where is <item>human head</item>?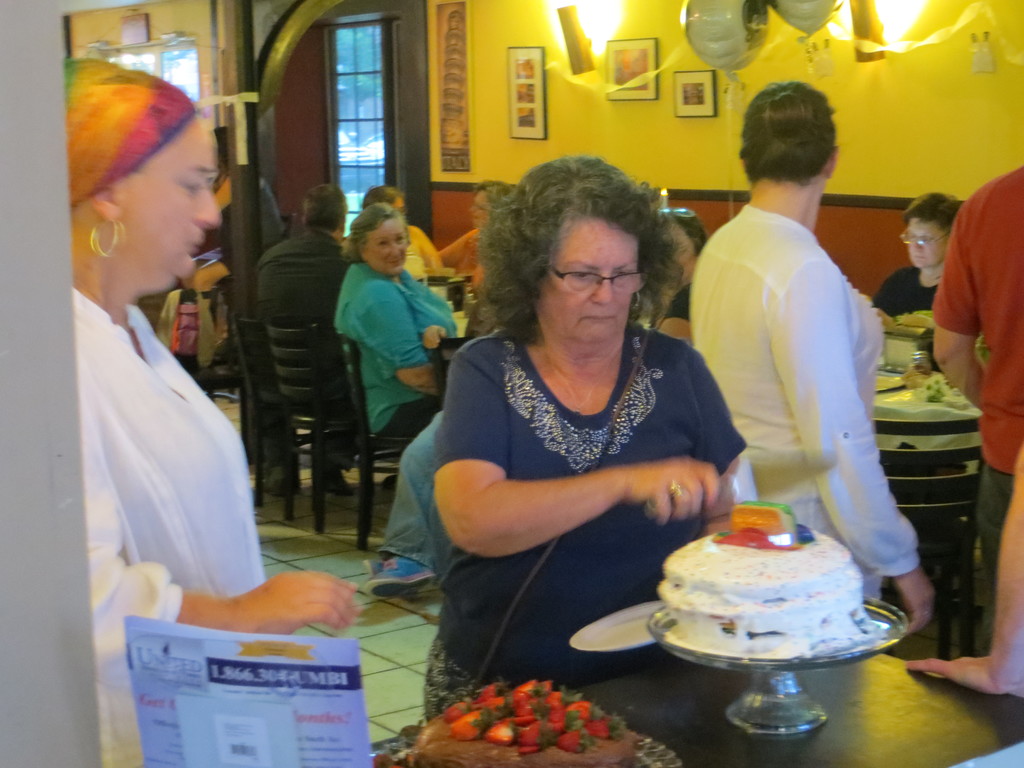
{"x1": 351, "y1": 200, "x2": 411, "y2": 274}.
